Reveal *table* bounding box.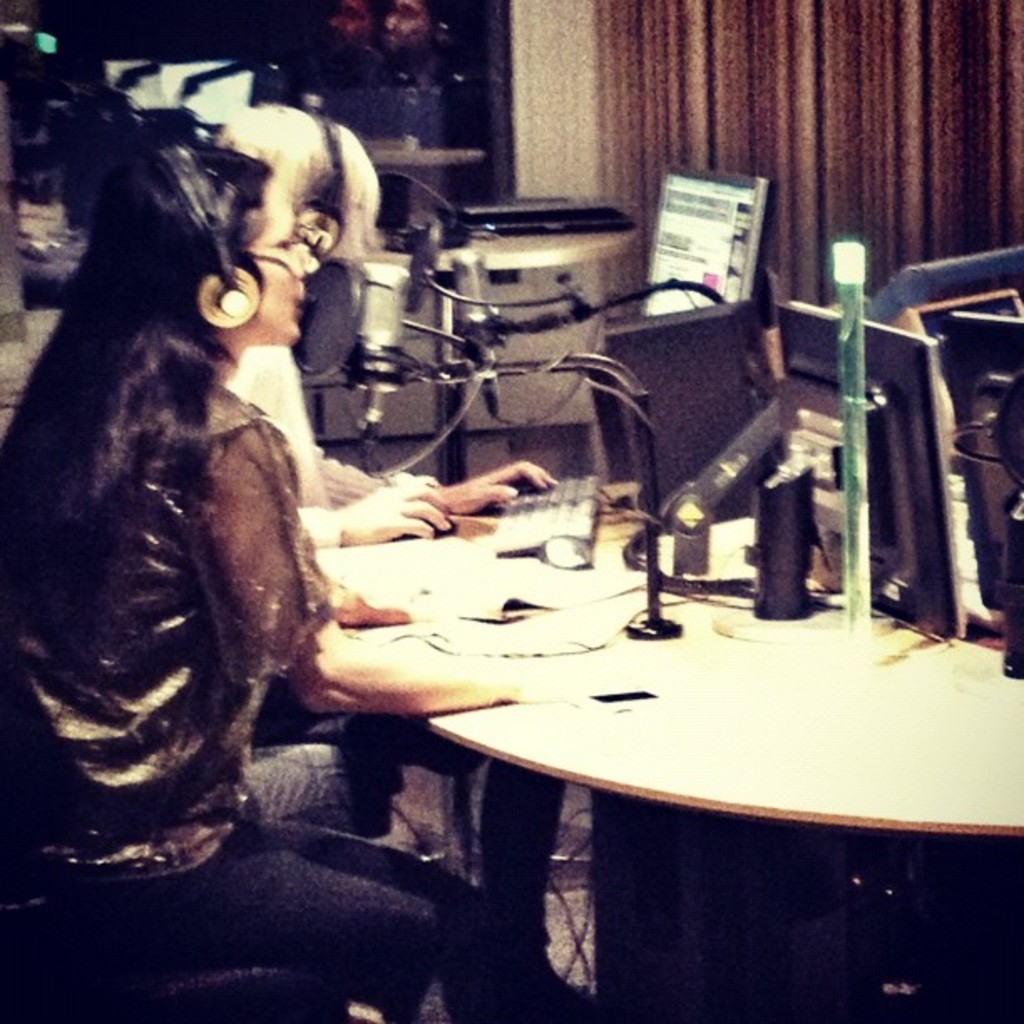
Revealed: (279,484,991,1001).
